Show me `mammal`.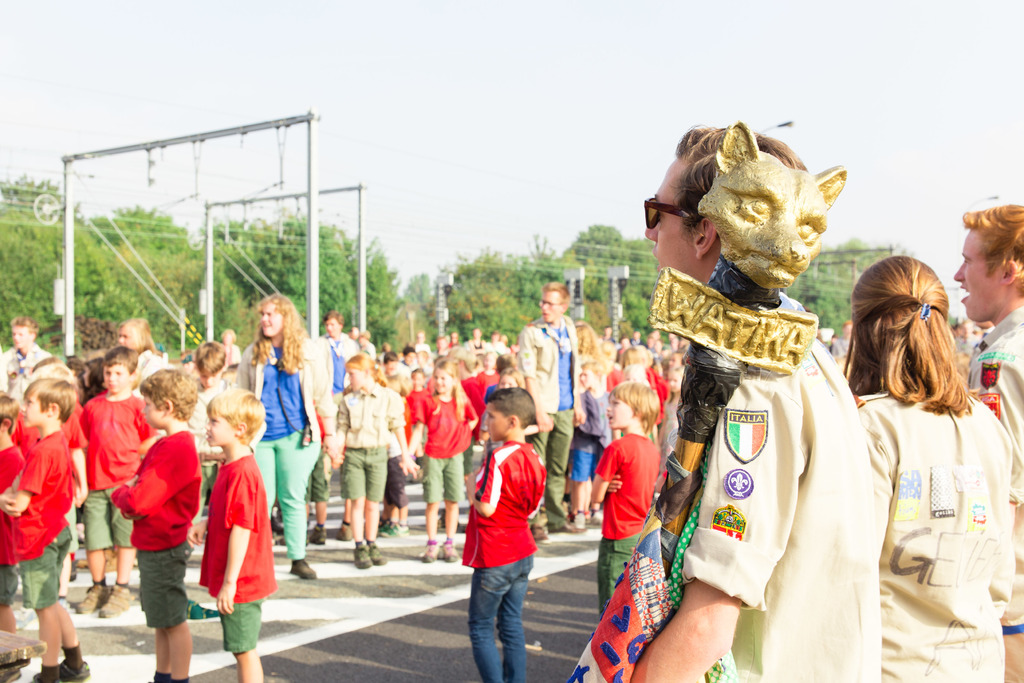
`mammal` is here: 518, 279, 578, 541.
